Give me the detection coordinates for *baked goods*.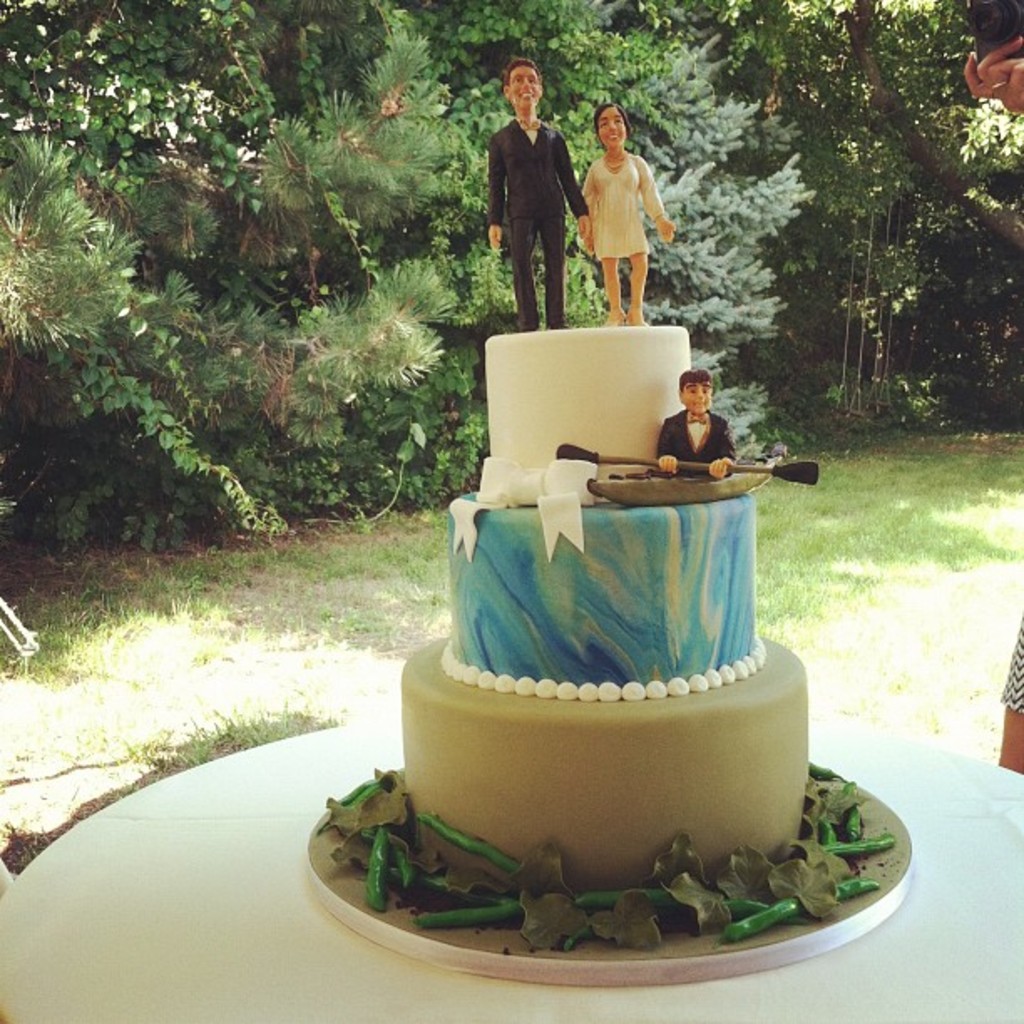
<bbox>393, 599, 853, 960</bbox>.
